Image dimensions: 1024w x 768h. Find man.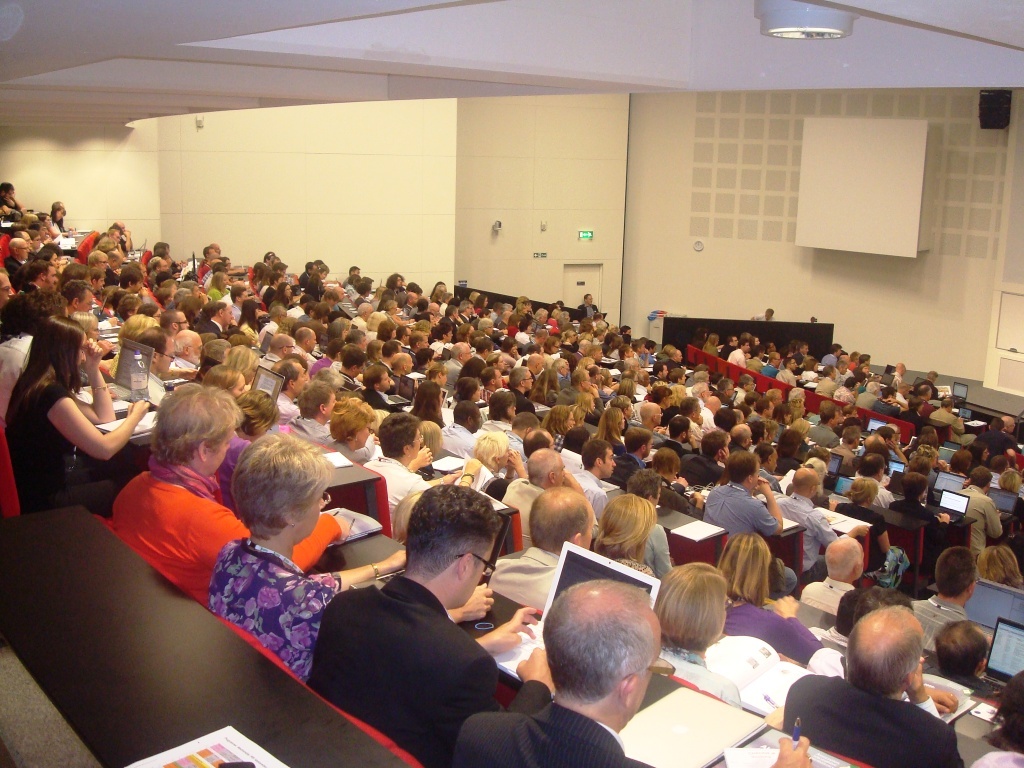
bbox=(361, 412, 443, 509).
